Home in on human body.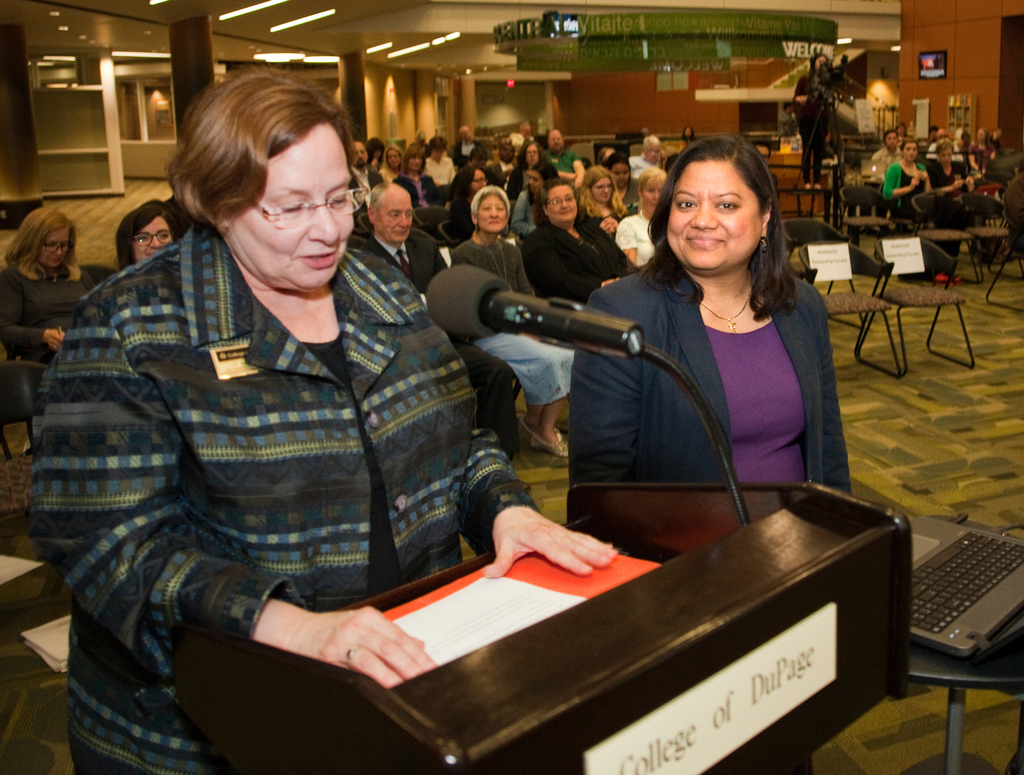
Homed in at 547:120:589:184.
